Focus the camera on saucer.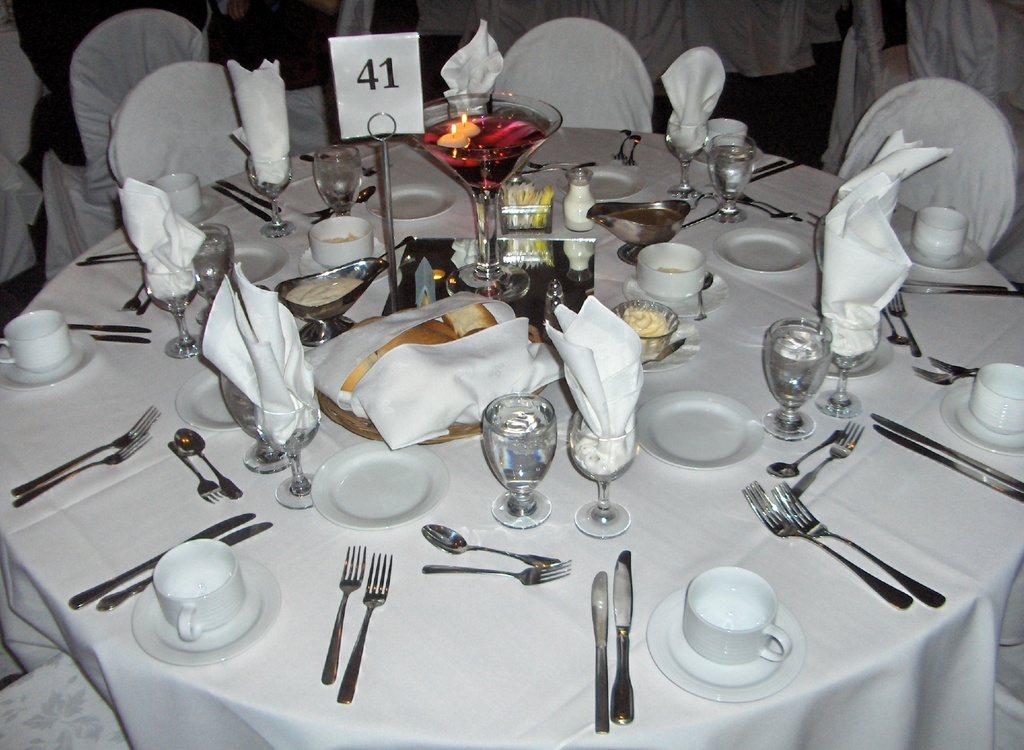
Focus region: select_region(634, 391, 764, 471).
